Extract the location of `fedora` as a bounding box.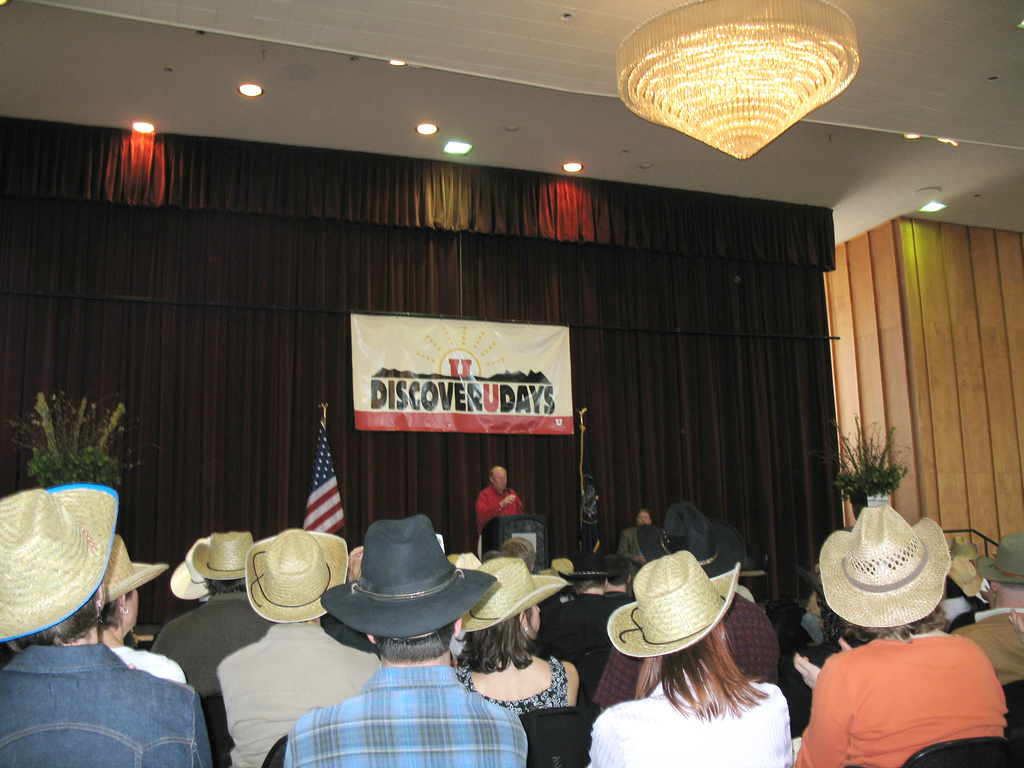
Rect(605, 549, 742, 657).
